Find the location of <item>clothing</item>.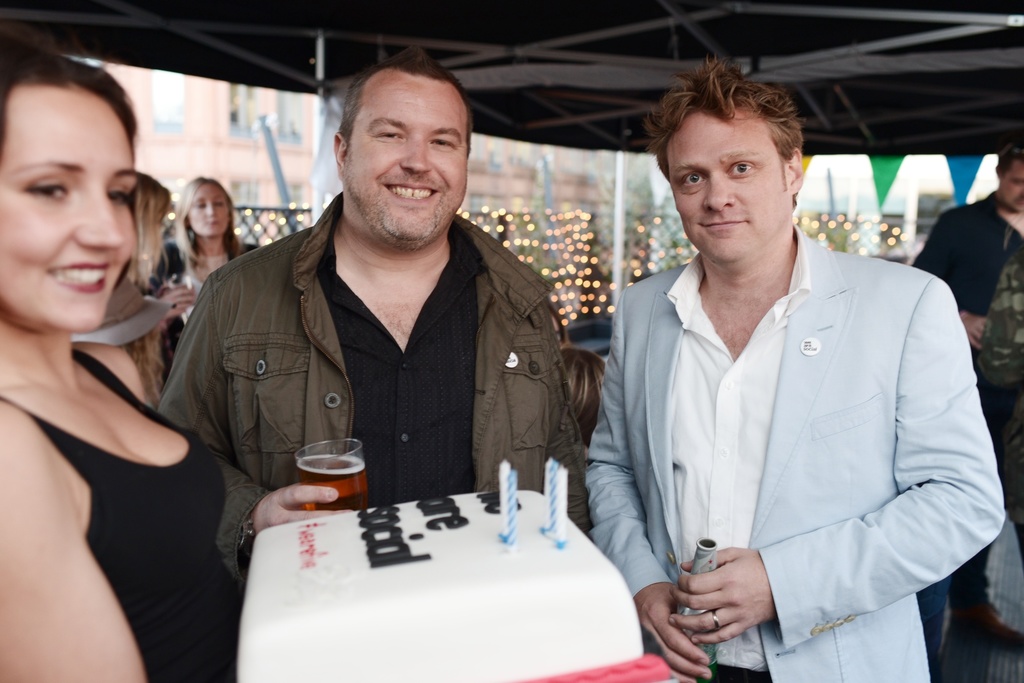
Location: box(611, 222, 988, 666).
